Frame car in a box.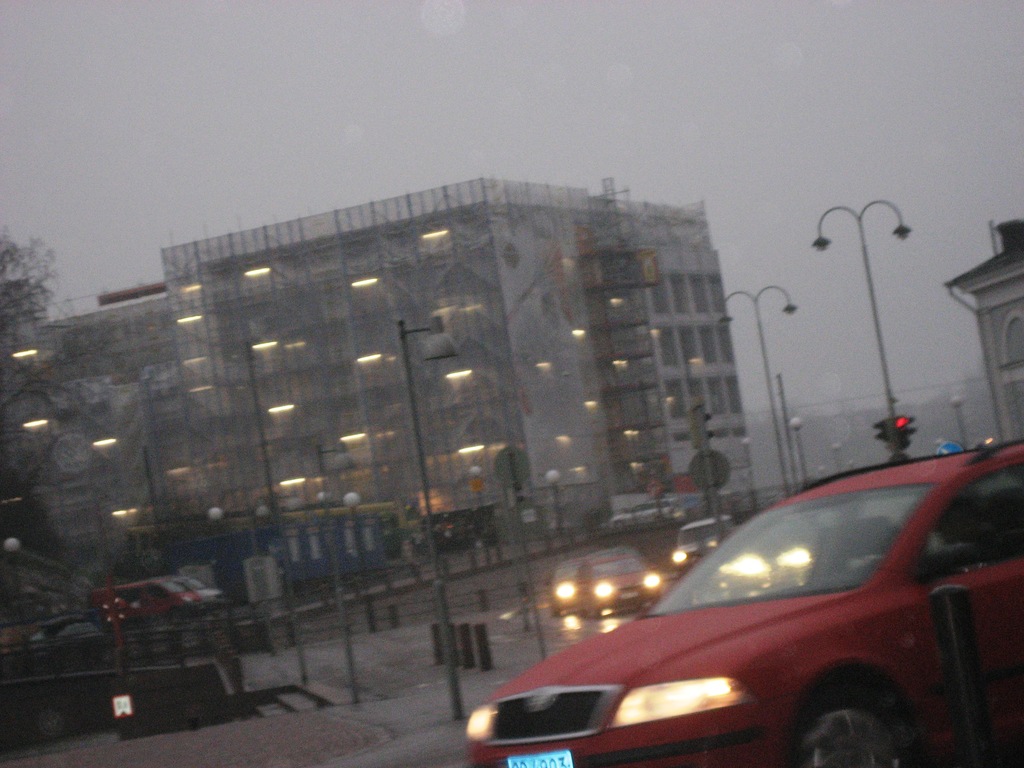
[610,500,671,532].
